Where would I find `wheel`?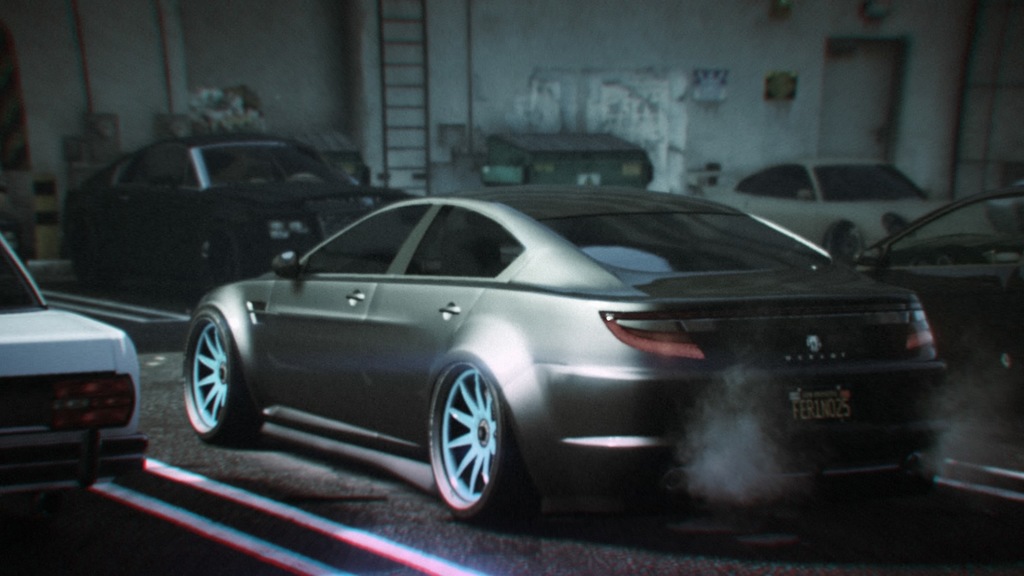
At 426 360 511 515.
